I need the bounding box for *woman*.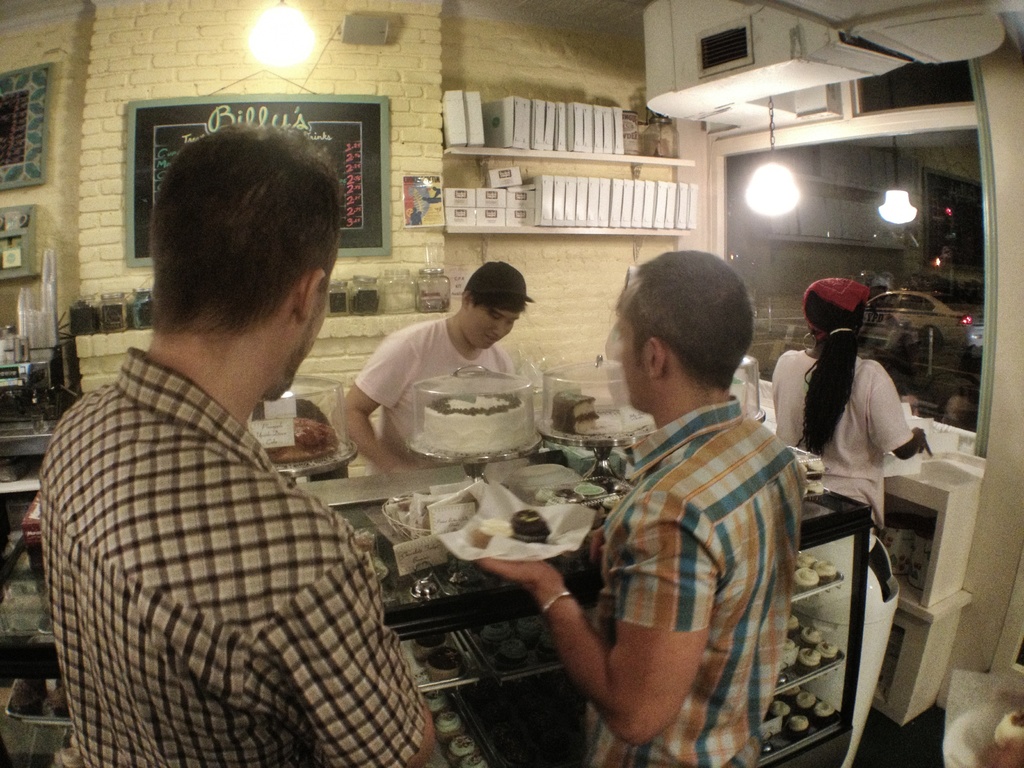
Here it is: <region>785, 300, 933, 546</region>.
